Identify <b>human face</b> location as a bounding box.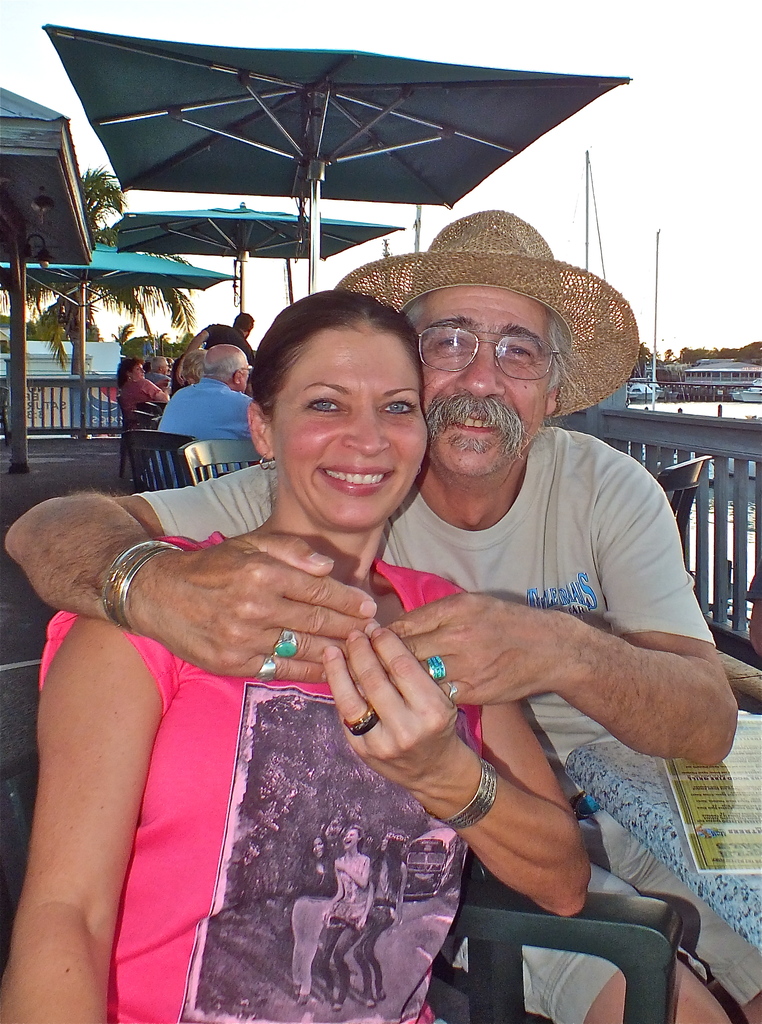
[x1=421, y1=283, x2=552, y2=479].
